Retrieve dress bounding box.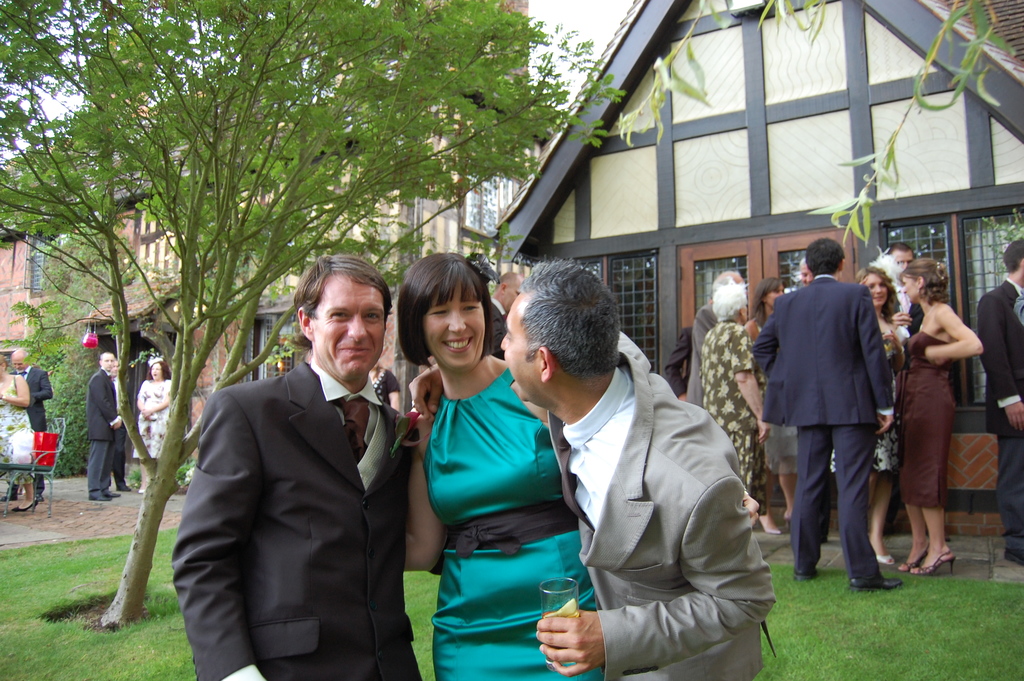
Bounding box: BBox(0, 375, 36, 482).
